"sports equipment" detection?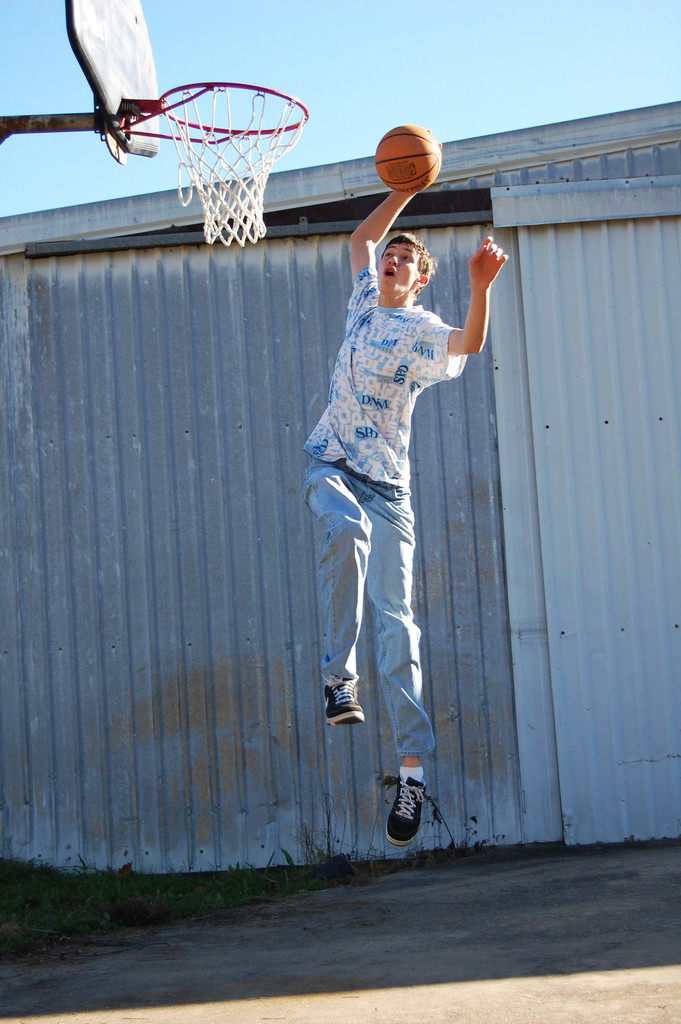
BBox(378, 126, 442, 190)
